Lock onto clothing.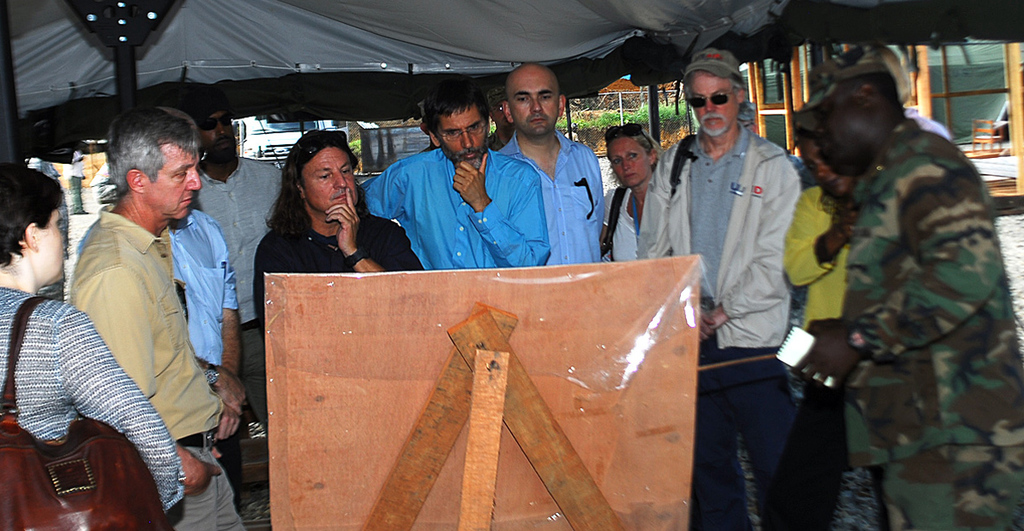
Locked: 0:289:182:530.
